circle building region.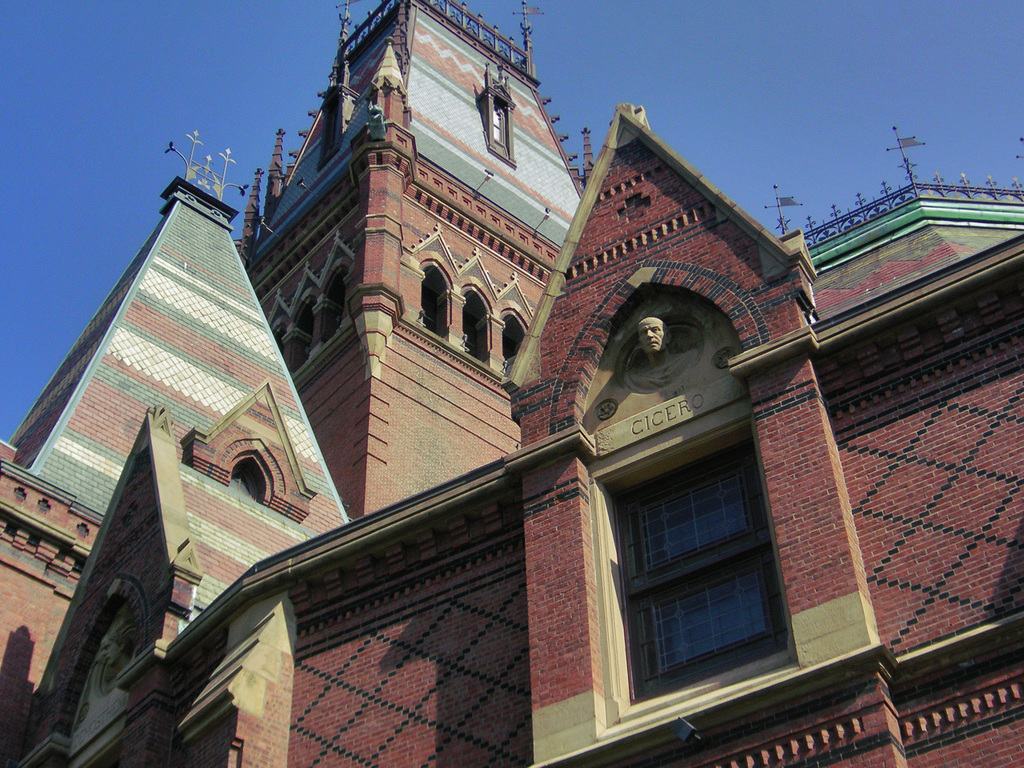
Region: 0:0:1023:767.
